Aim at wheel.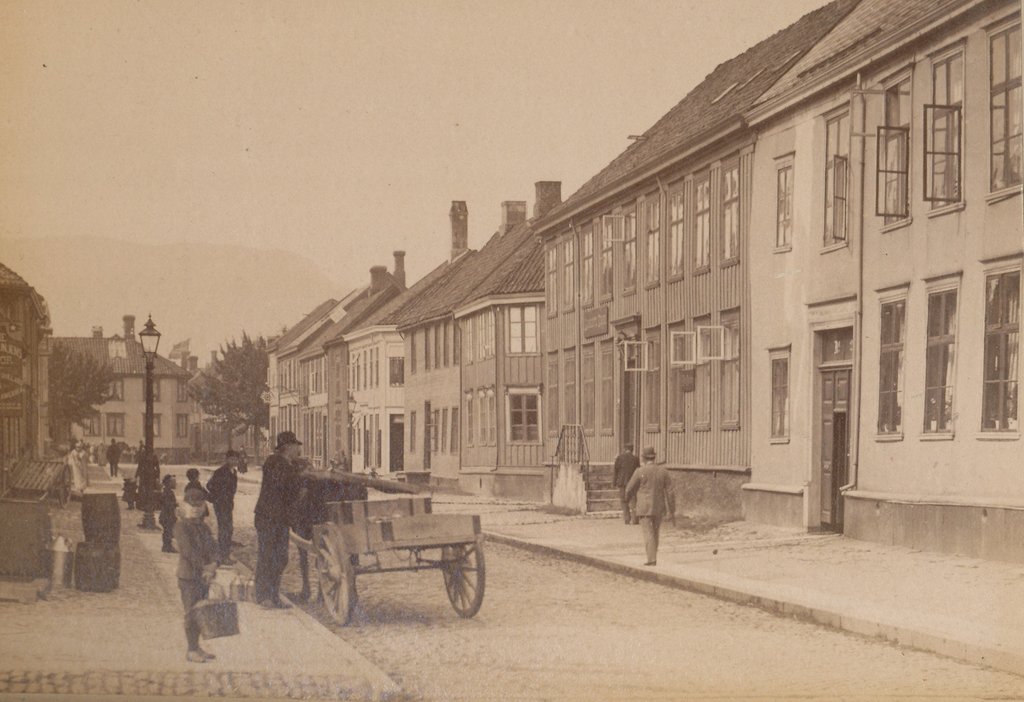
Aimed at pyautogui.locateOnScreen(311, 519, 358, 627).
